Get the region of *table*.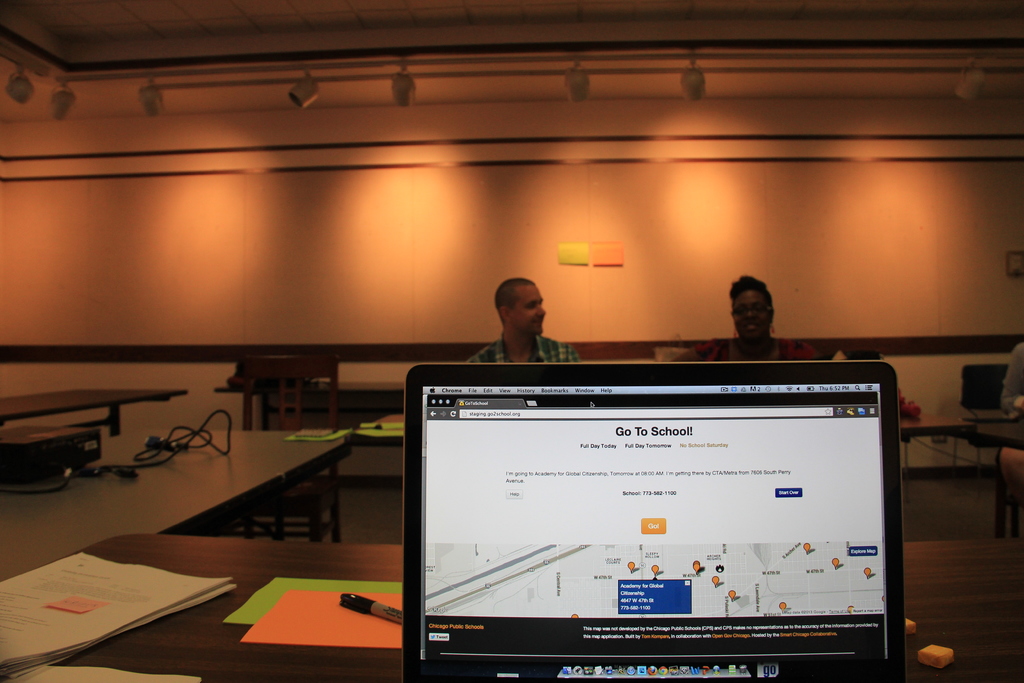
359,414,970,468.
